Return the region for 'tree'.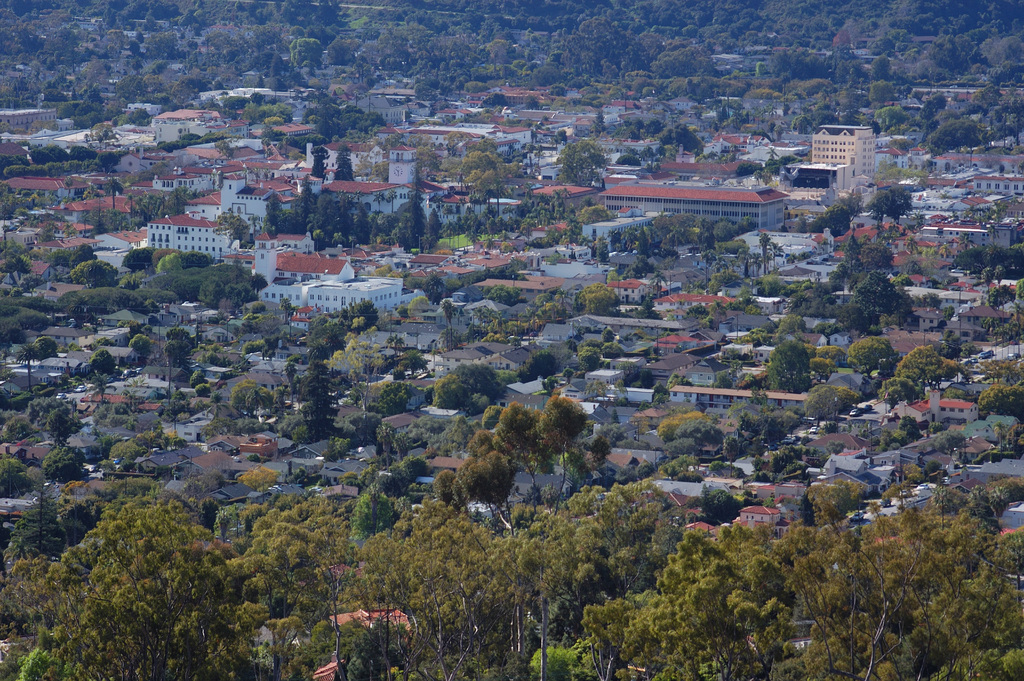
l=750, t=506, r=986, b=680.
